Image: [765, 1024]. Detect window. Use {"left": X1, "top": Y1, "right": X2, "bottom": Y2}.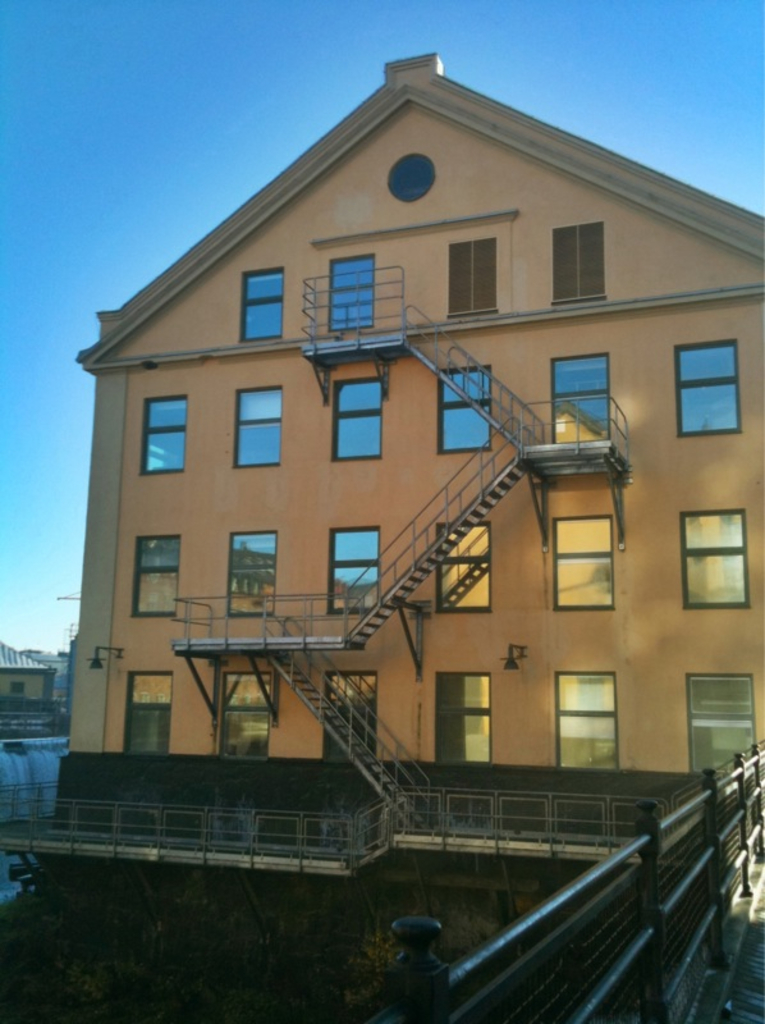
{"left": 425, "top": 507, "right": 510, "bottom": 627}.
